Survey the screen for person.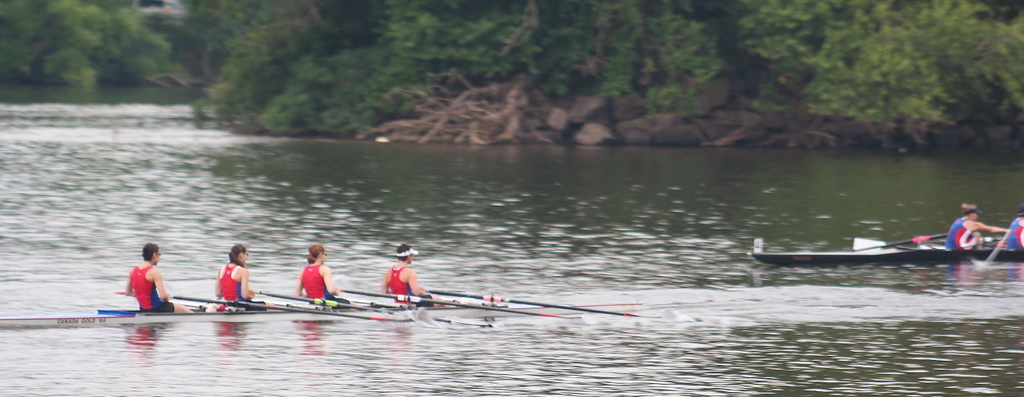
Survey found: select_region(213, 242, 259, 306).
